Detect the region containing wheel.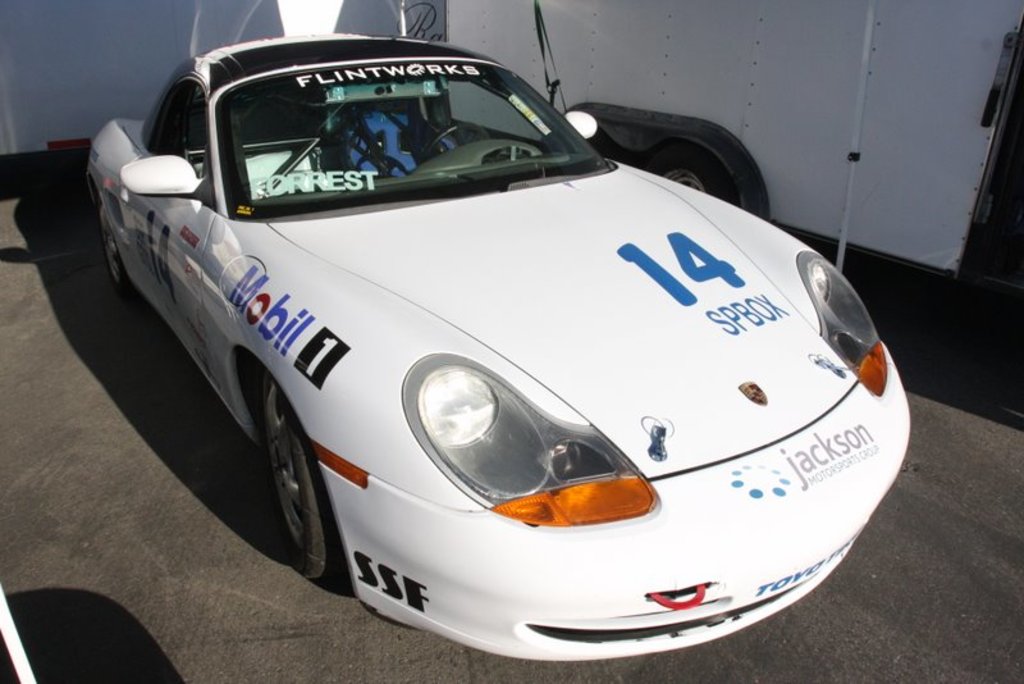
left=96, top=200, right=138, bottom=298.
